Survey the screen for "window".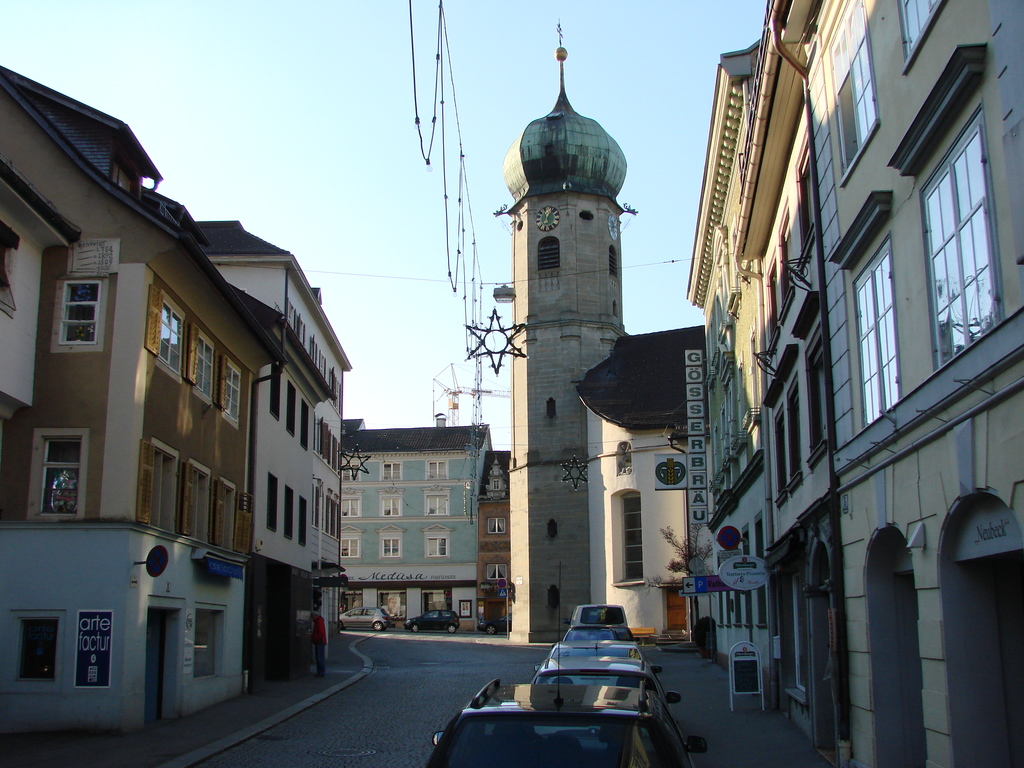
Survey found: [left=800, top=142, right=817, bottom=250].
